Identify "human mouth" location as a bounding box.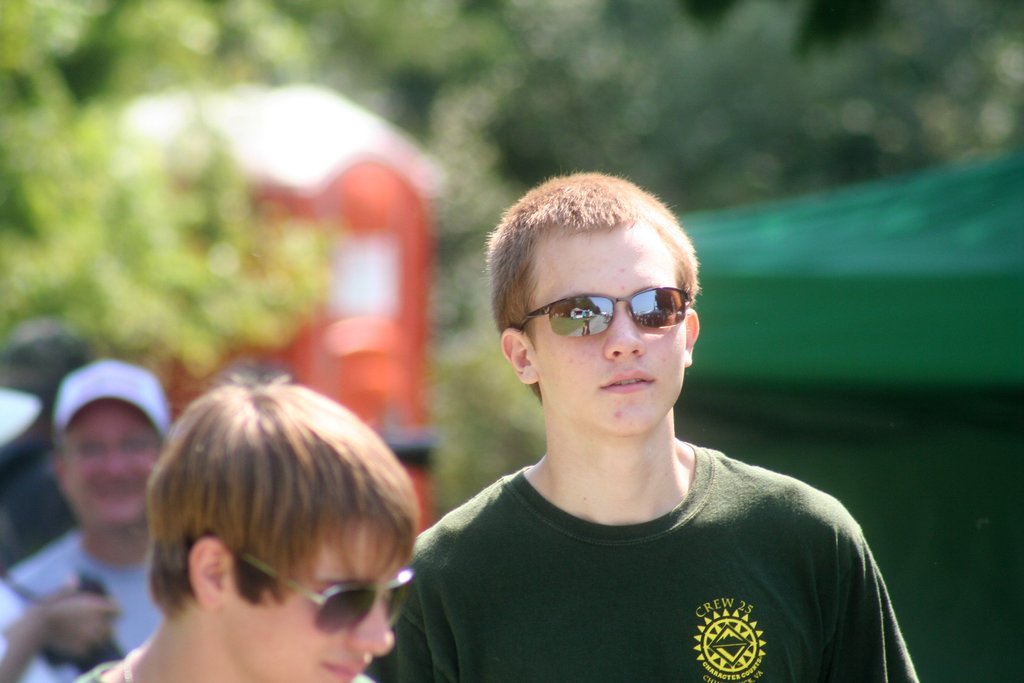
left=317, top=657, right=370, bottom=682.
